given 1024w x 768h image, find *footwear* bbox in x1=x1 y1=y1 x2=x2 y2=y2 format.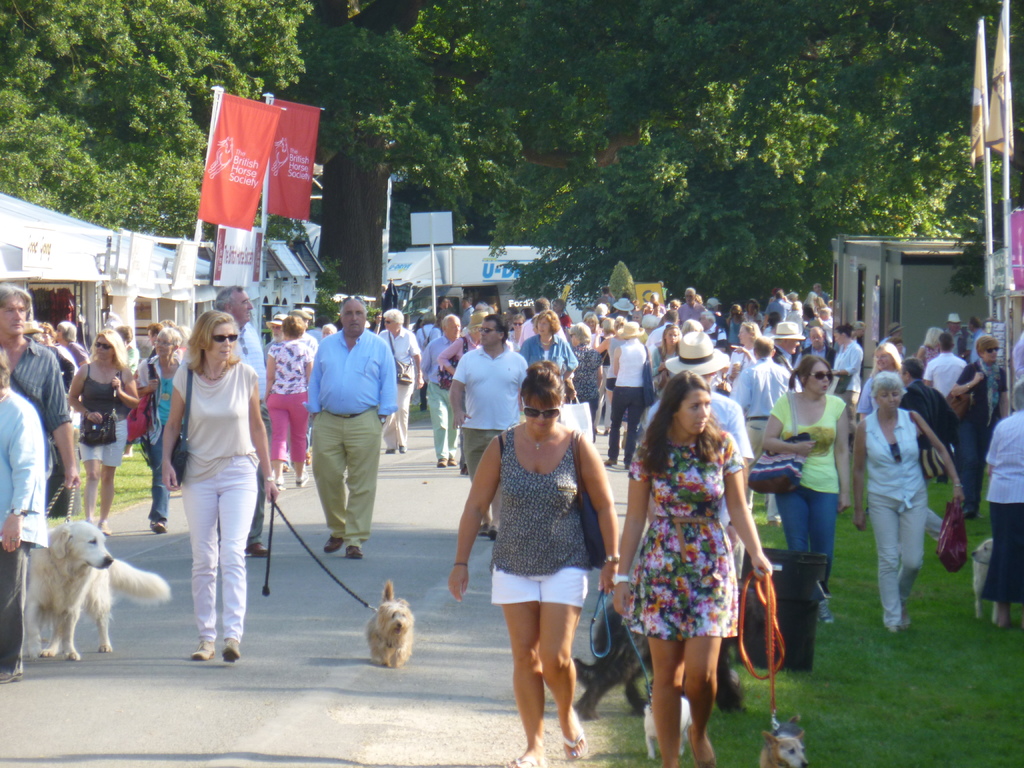
x1=152 y1=521 x2=166 y2=532.
